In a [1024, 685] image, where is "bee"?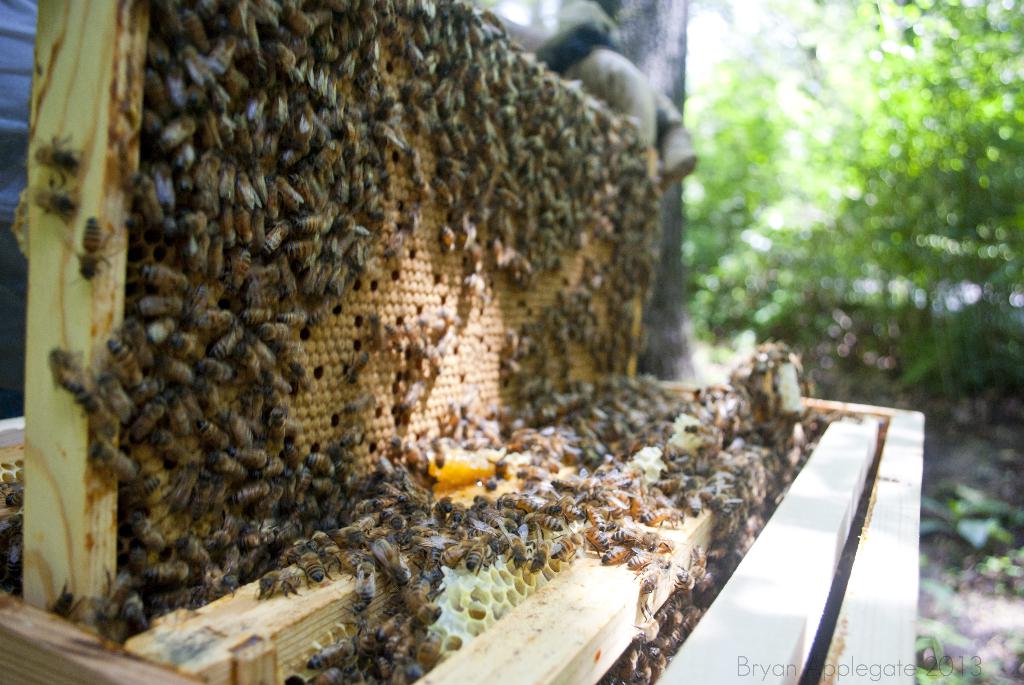
x1=244, y1=393, x2=266, y2=408.
